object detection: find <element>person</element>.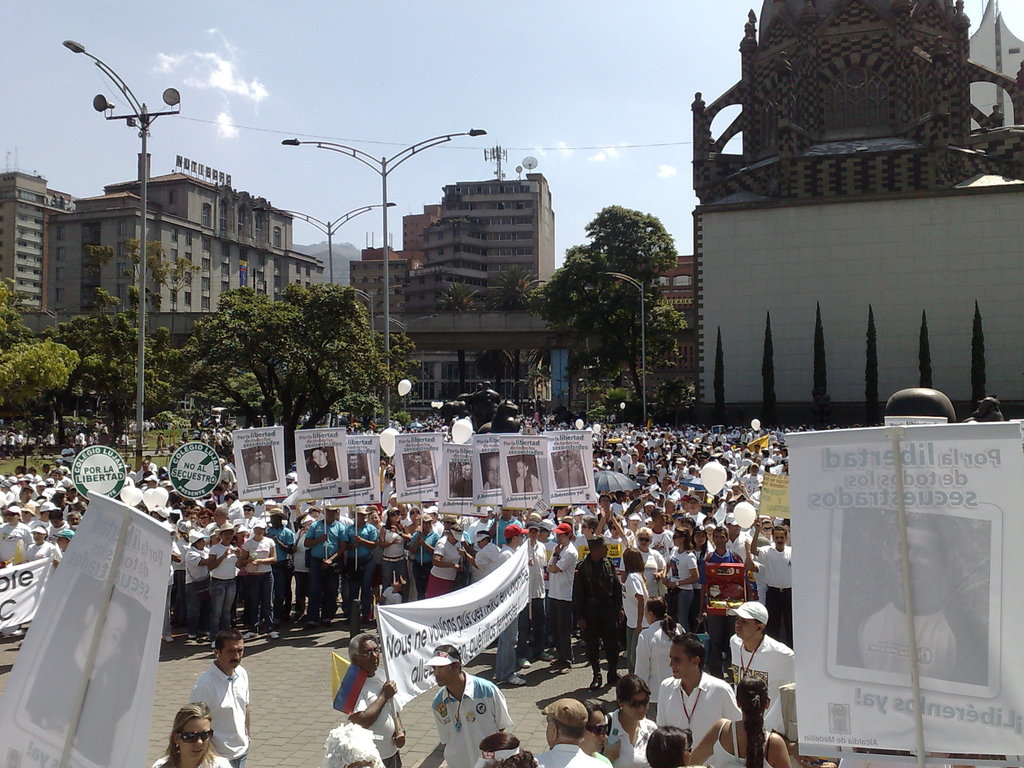
rect(25, 598, 135, 767).
